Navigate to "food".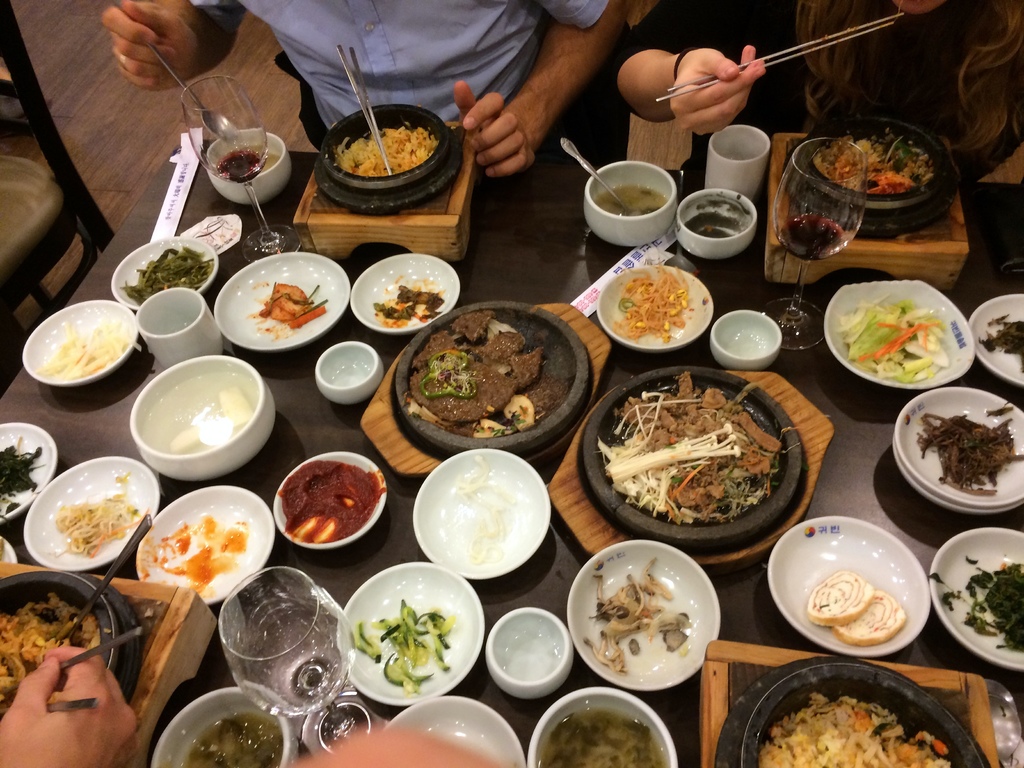
Navigation target: {"x1": 810, "y1": 124, "x2": 936, "y2": 194}.
